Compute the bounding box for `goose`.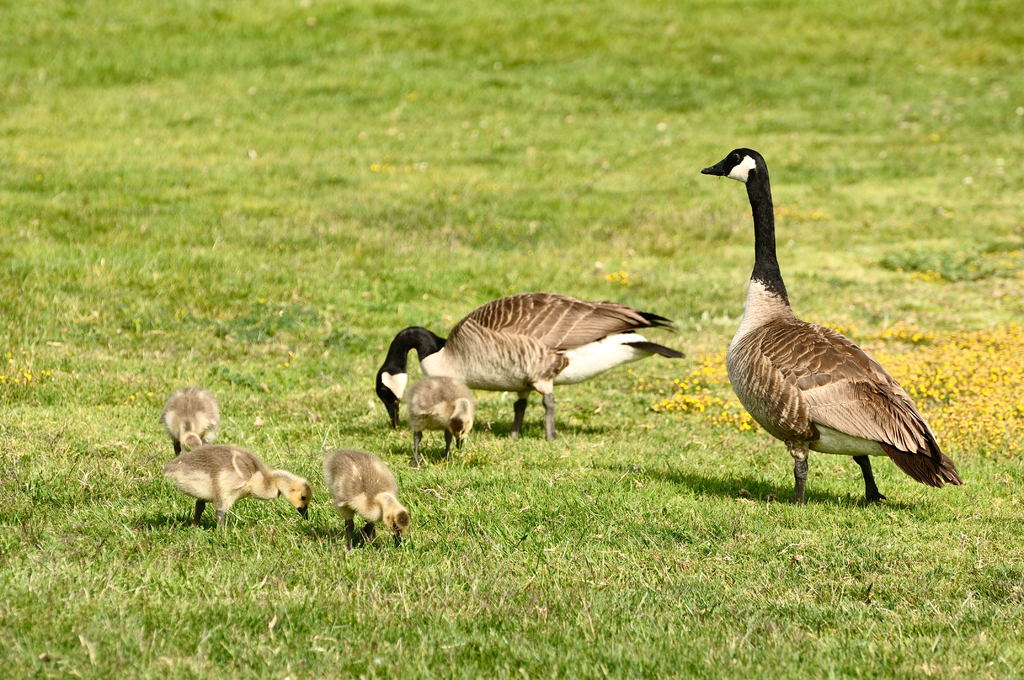
detection(399, 347, 472, 460).
